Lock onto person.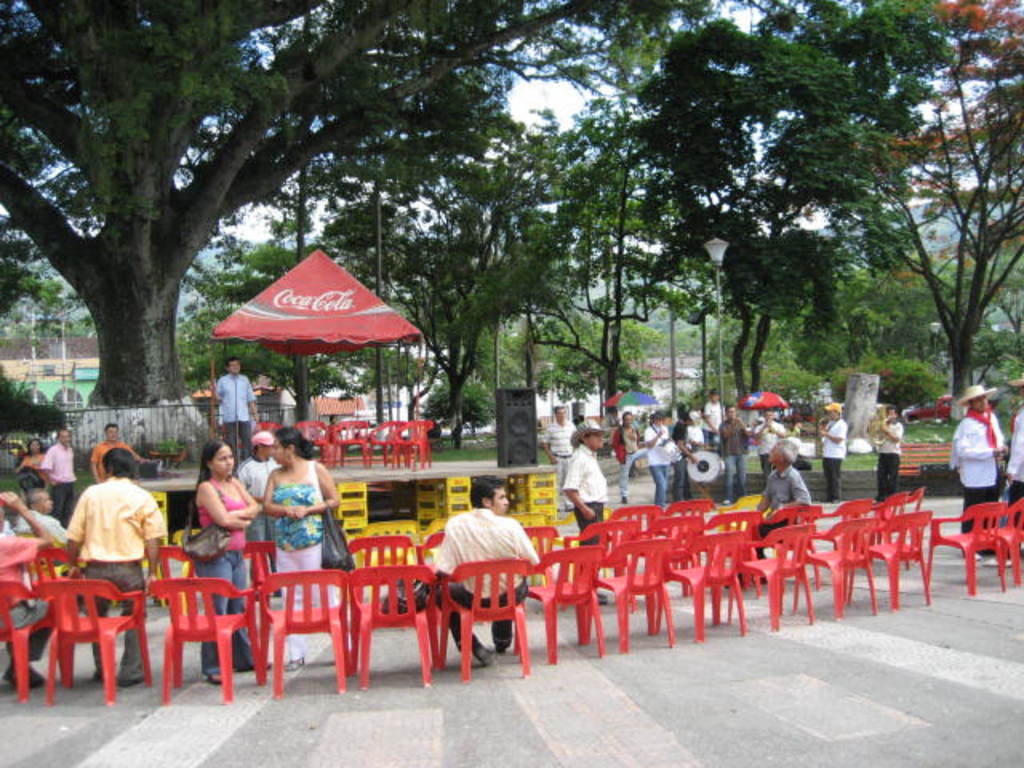
Locked: 816/402/850/502.
